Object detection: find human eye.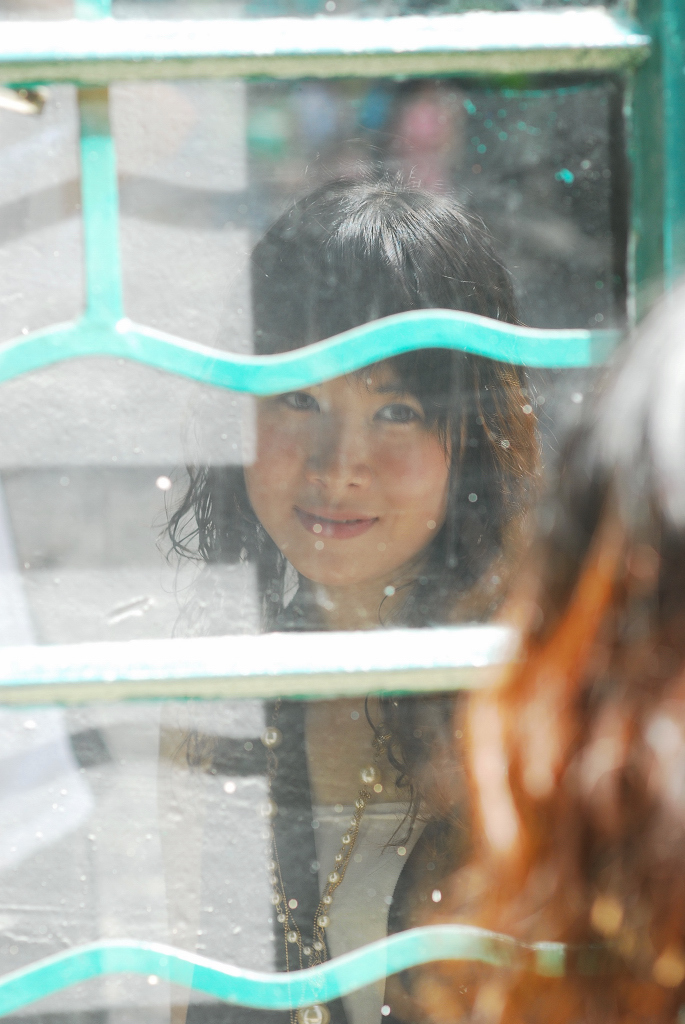
rect(365, 379, 446, 449).
